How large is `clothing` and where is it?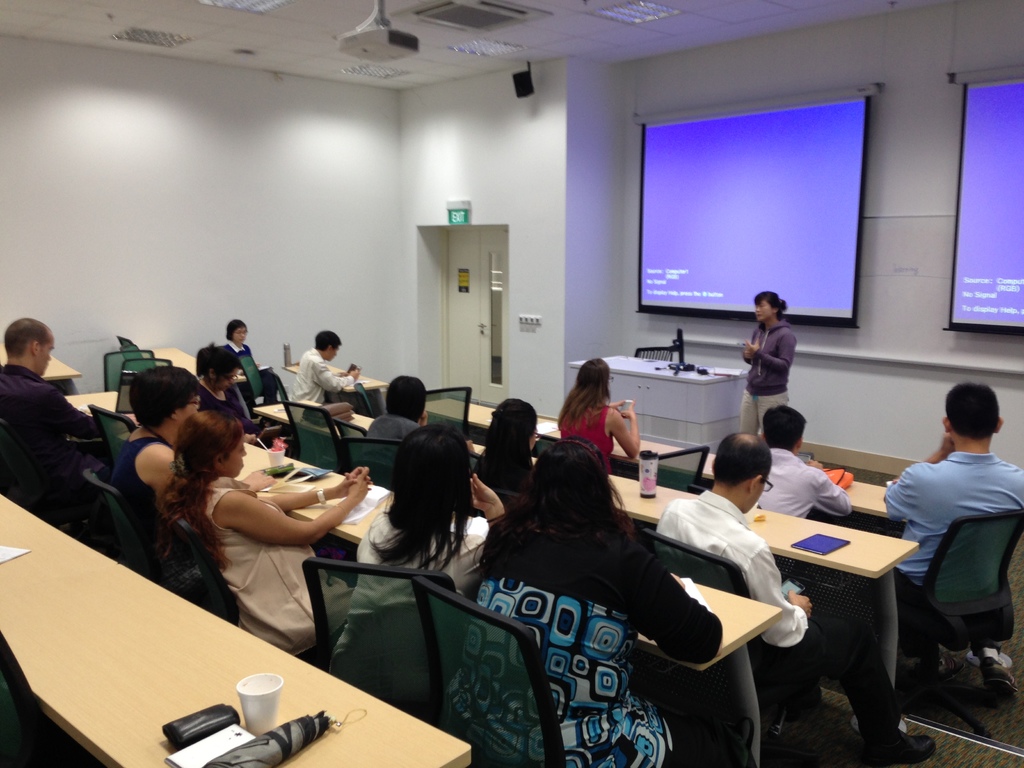
Bounding box: (left=738, top=310, right=797, bottom=437).
